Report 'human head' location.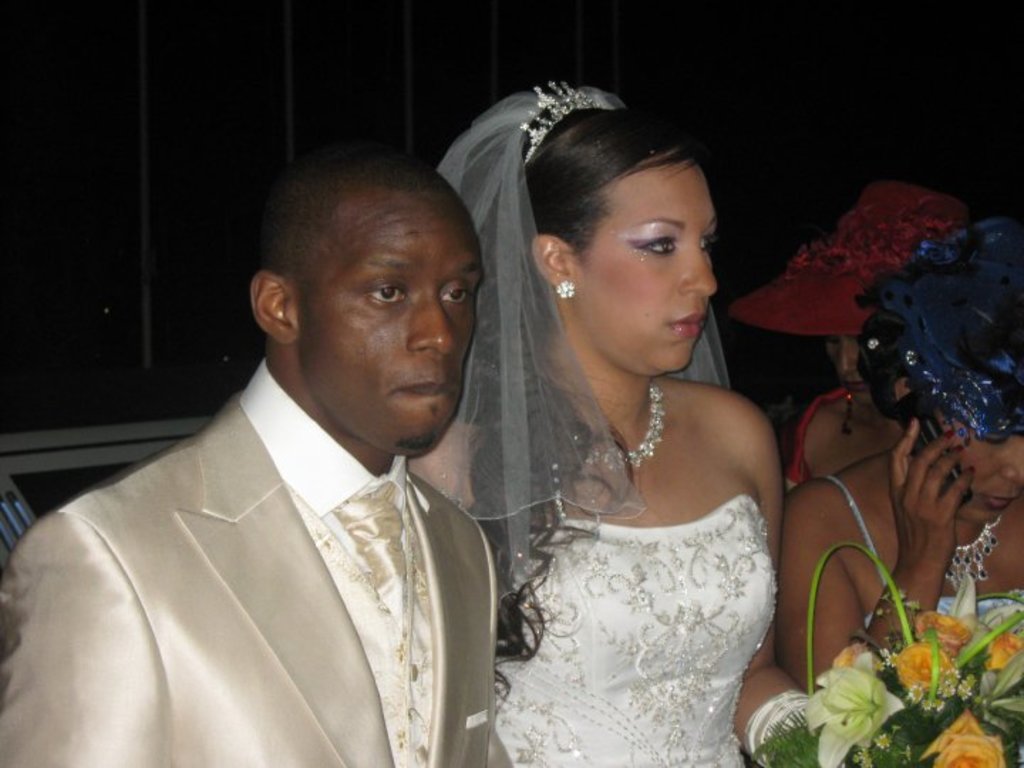
Report: rect(885, 269, 1023, 525).
